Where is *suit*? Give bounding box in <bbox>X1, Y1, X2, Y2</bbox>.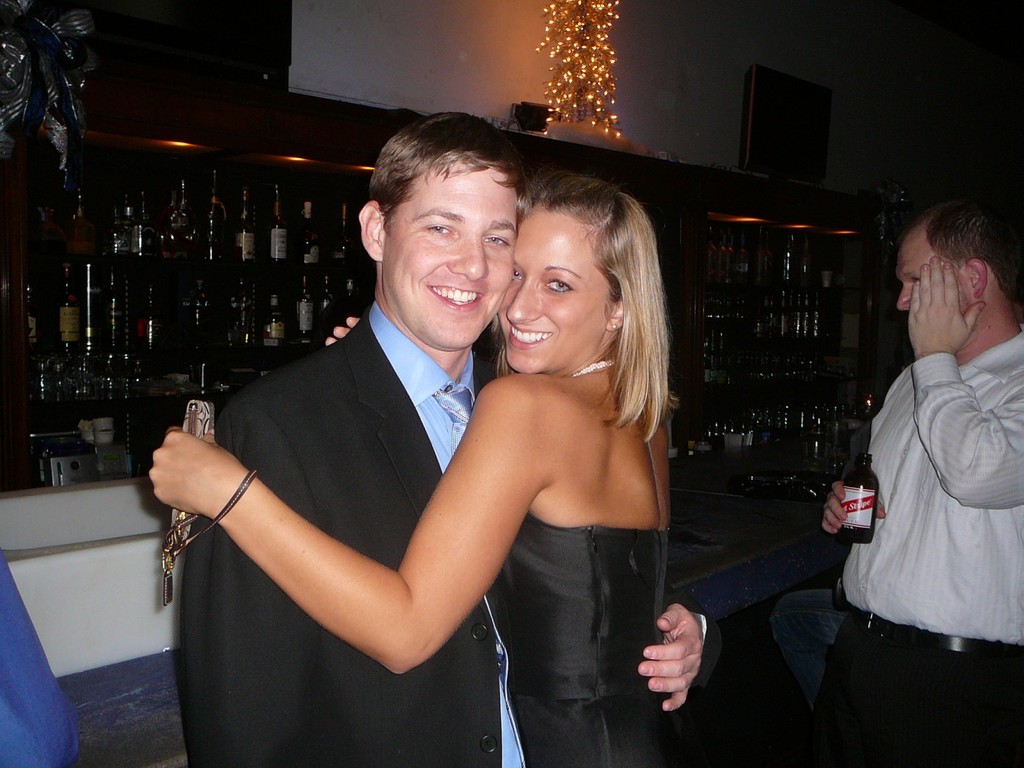
<bbox>175, 302, 725, 767</bbox>.
